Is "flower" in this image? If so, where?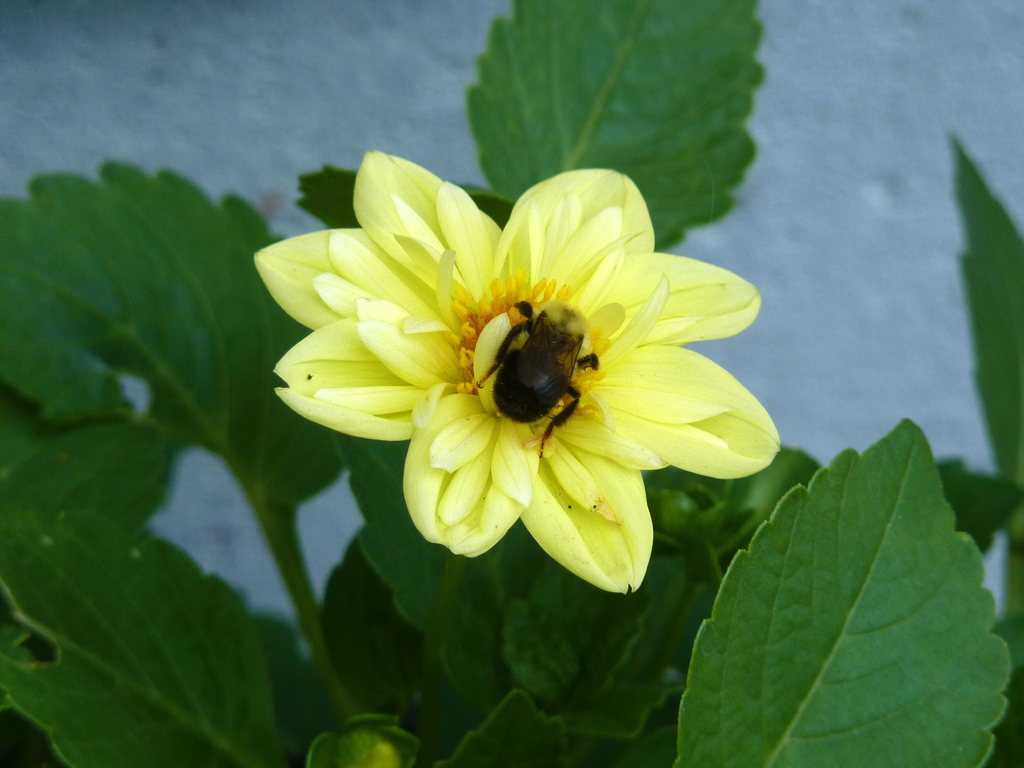
Yes, at l=255, t=154, r=797, b=602.
